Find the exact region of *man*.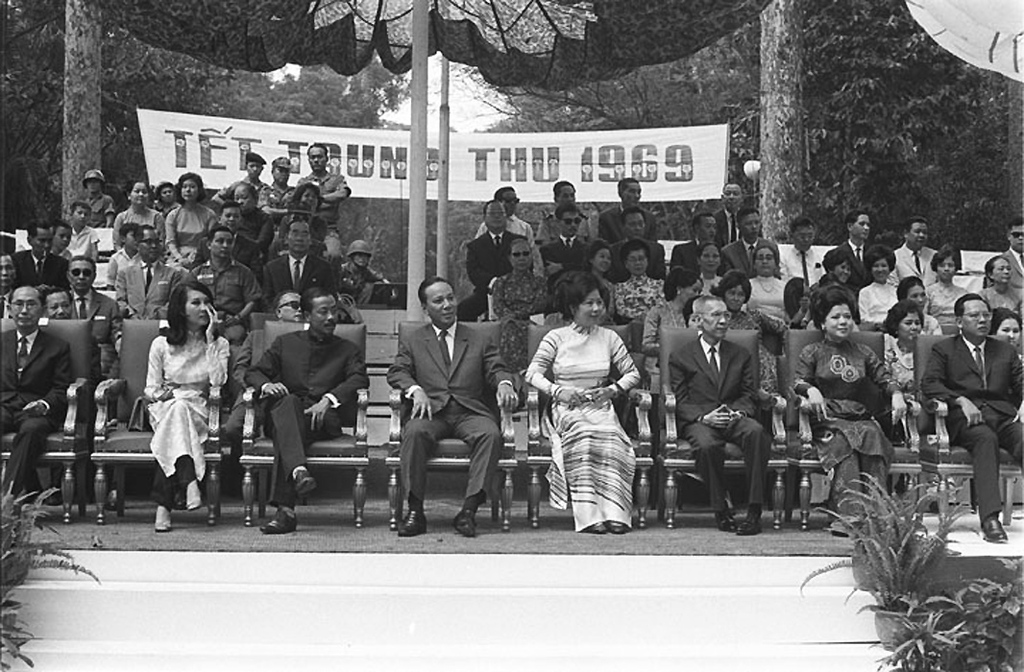
Exact region: (672,300,771,533).
